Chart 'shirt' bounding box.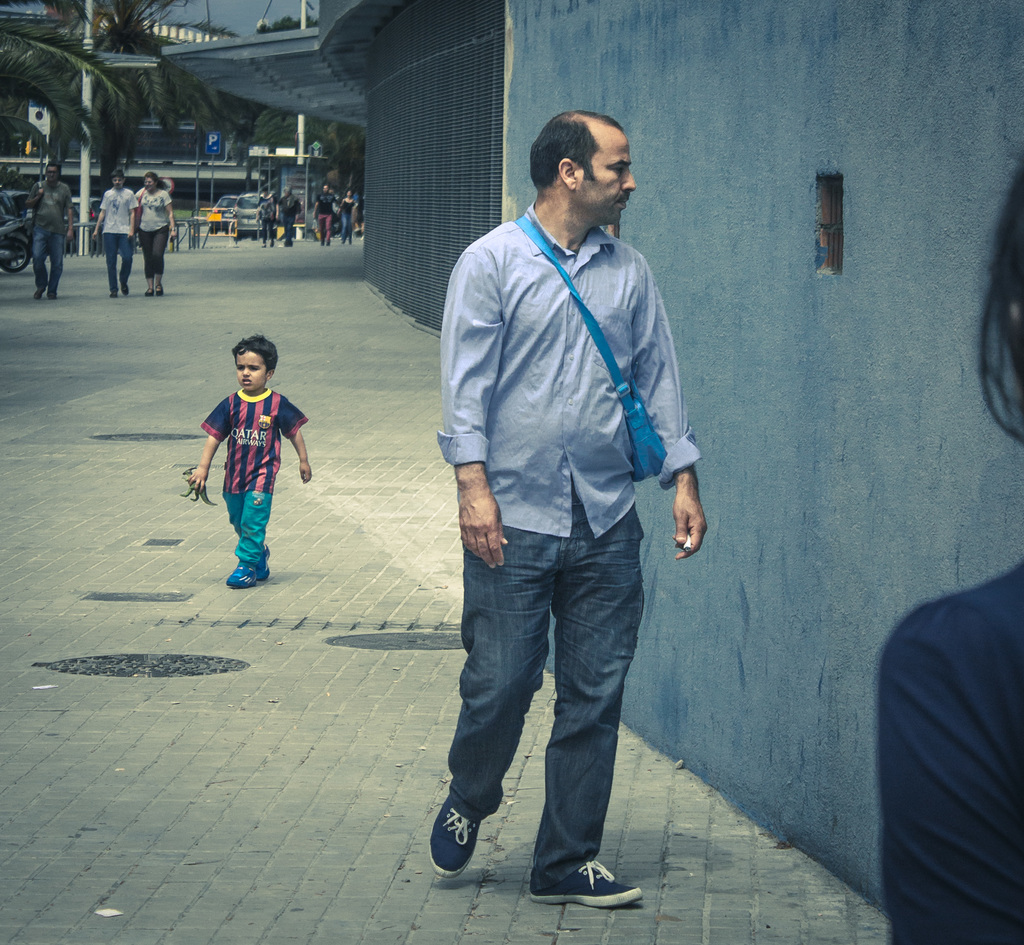
Charted: x1=435, y1=200, x2=707, y2=542.
